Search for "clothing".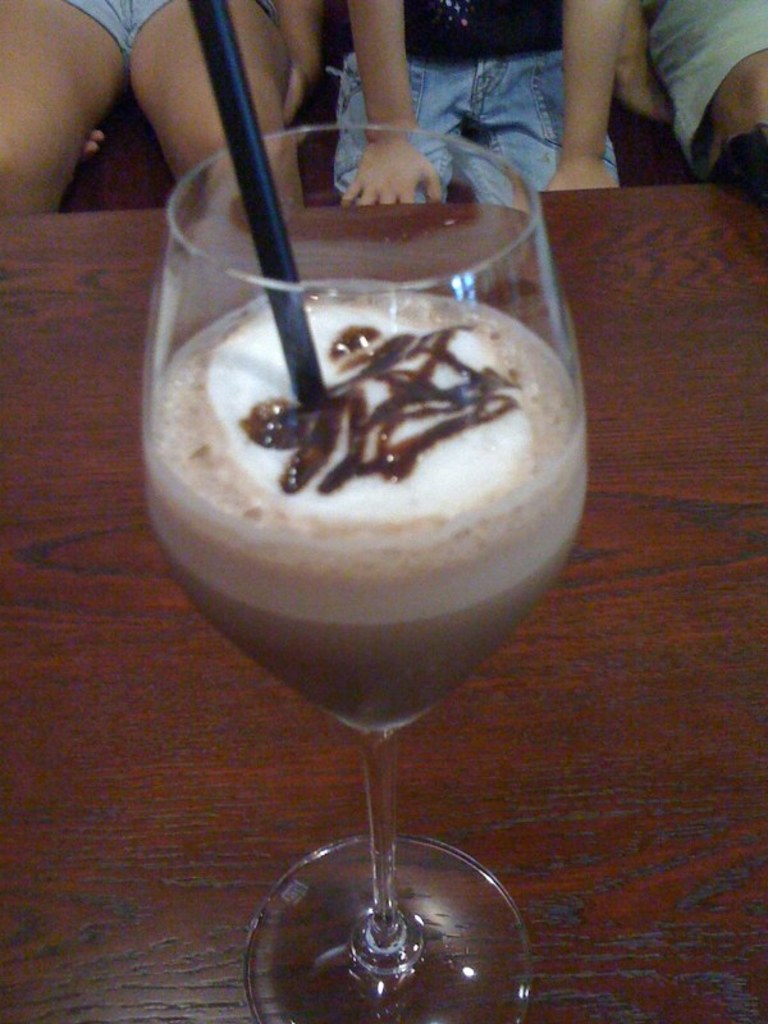
Found at x1=380 y1=1 x2=600 y2=175.
